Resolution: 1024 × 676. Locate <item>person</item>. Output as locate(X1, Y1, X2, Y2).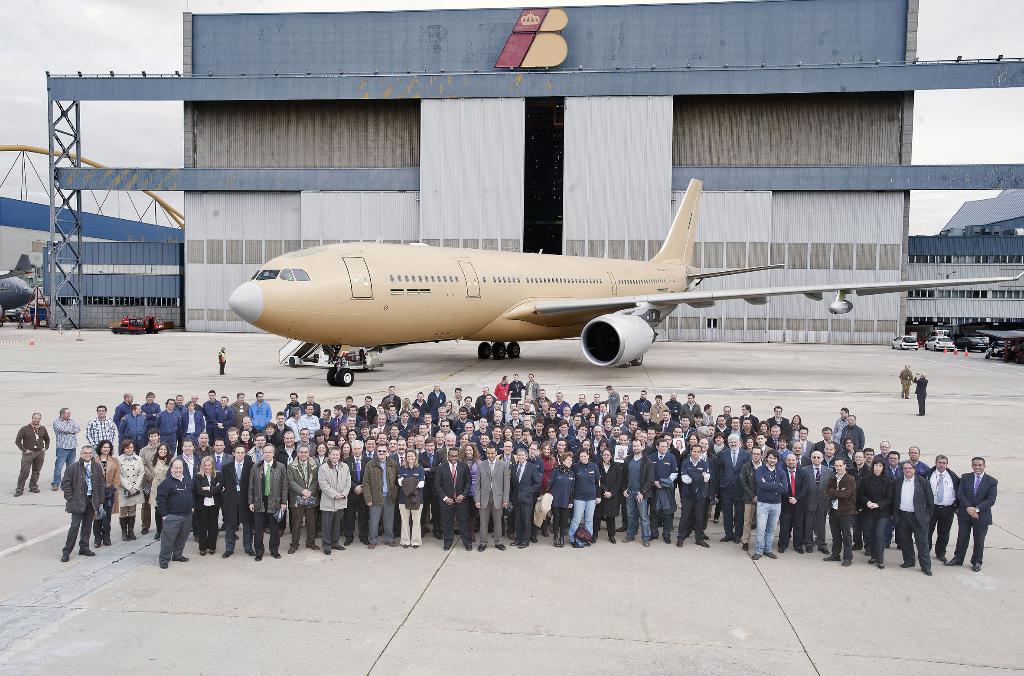
locate(138, 428, 162, 536).
